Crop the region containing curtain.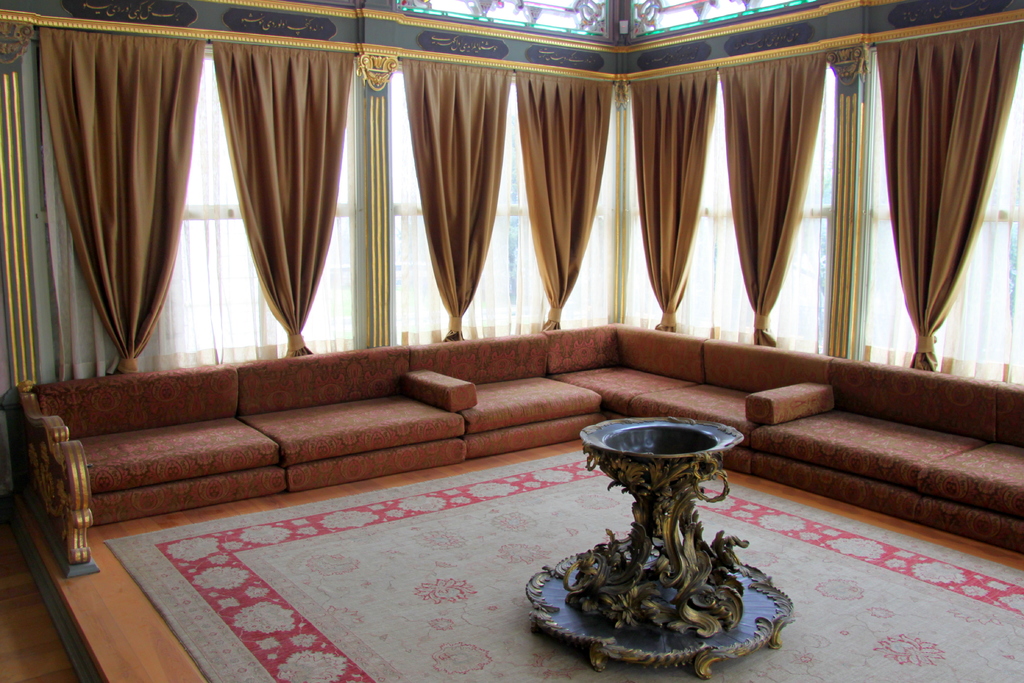
Crop region: Rect(868, 33, 1023, 377).
